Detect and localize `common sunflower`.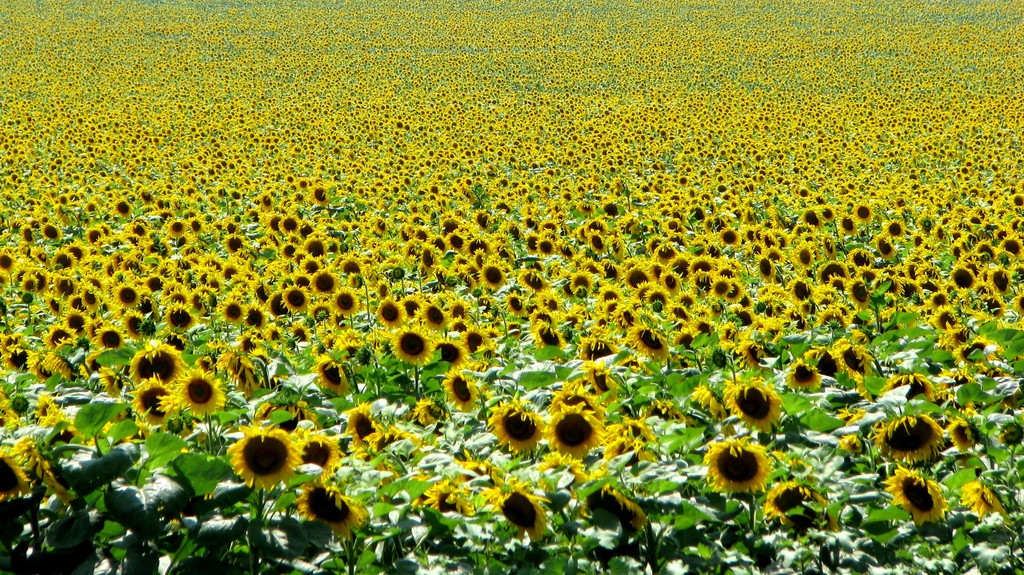
Localized at bbox=[769, 489, 813, 521].
